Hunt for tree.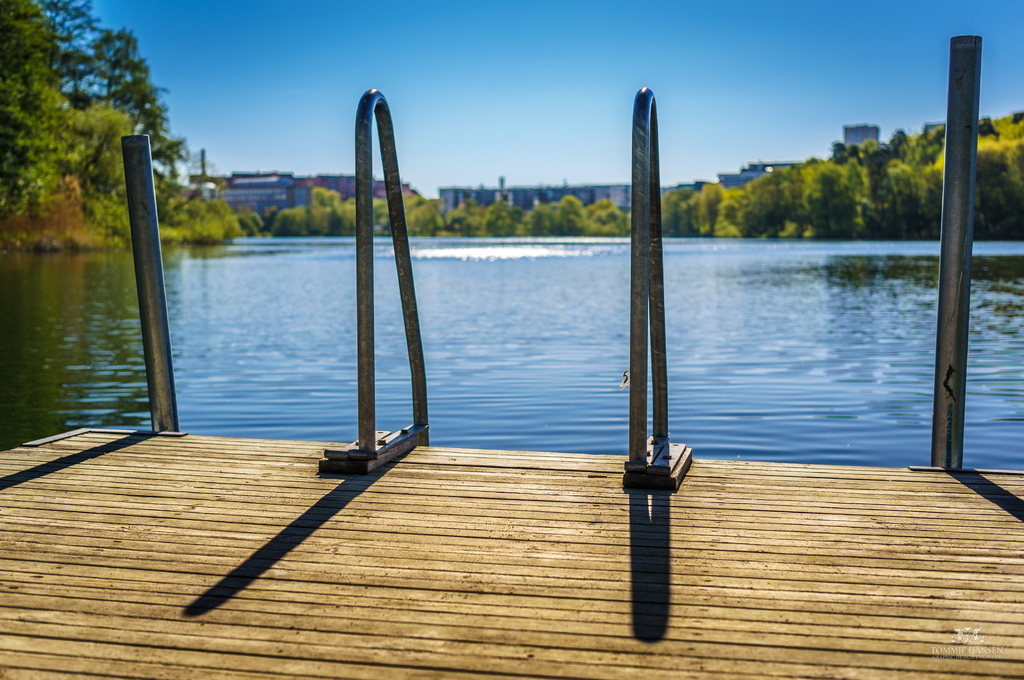
Hunted down at pyautogui.locateOnScreen(598, 200, 628, 236).
